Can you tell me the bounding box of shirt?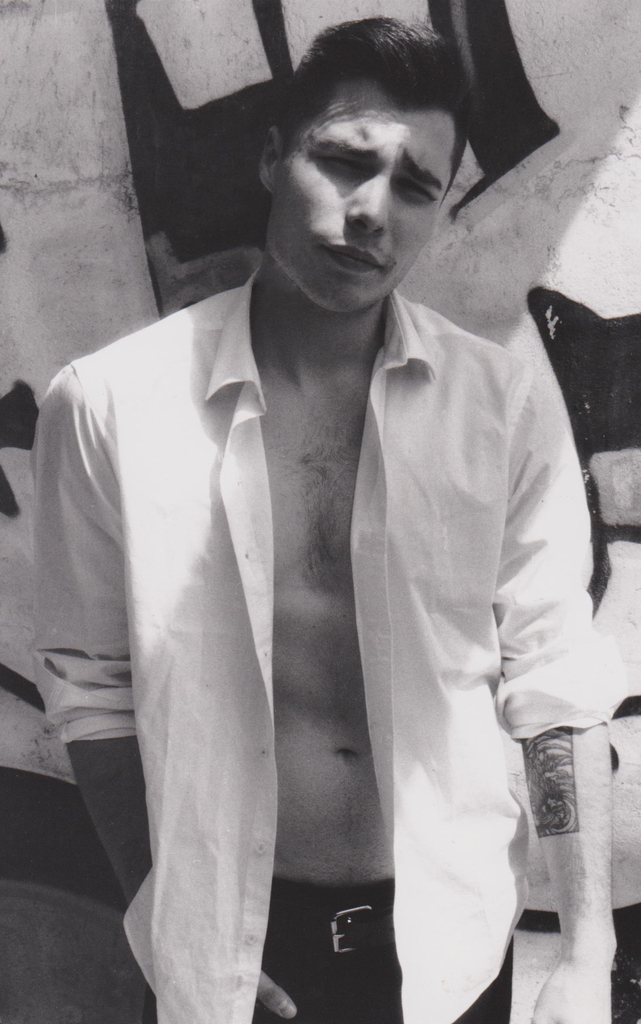
x1=38, y1=269, x2=623, y2=1023.
